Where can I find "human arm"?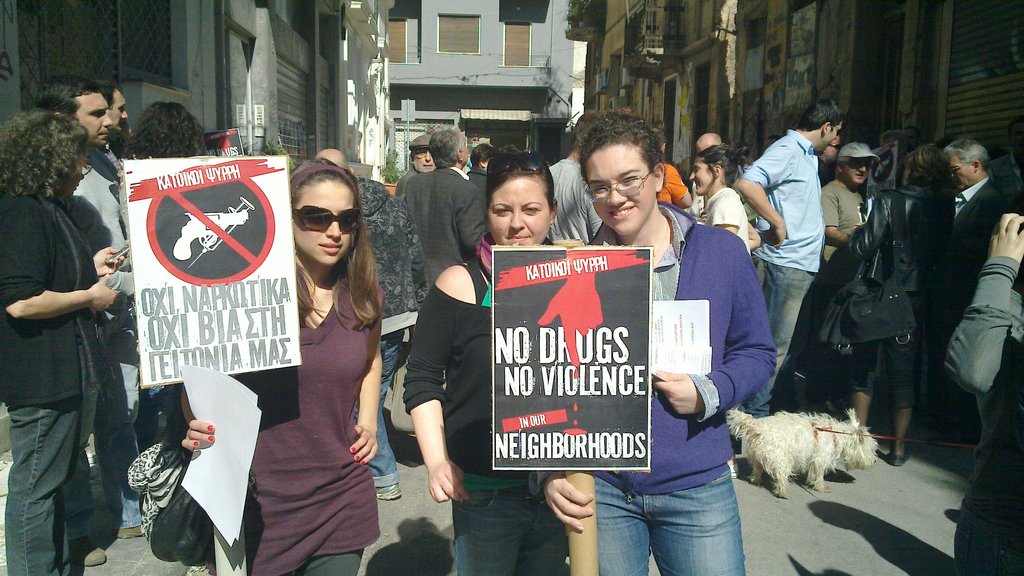
You can find it at select_region(806, 188, 850, 248).
